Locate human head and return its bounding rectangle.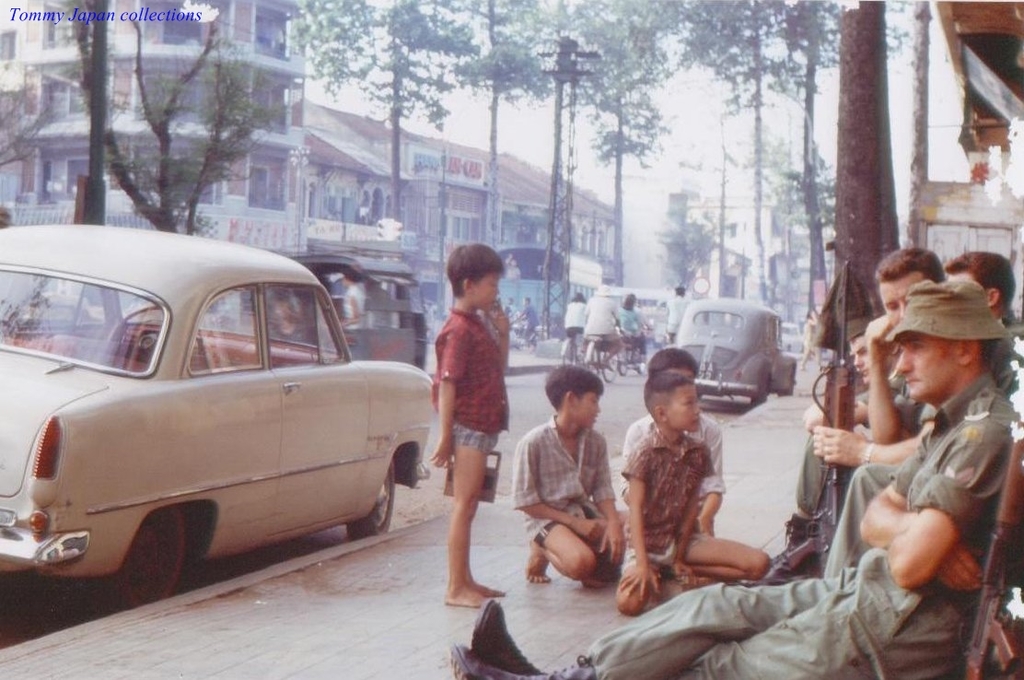
crop(341, 266, 362, 285).
